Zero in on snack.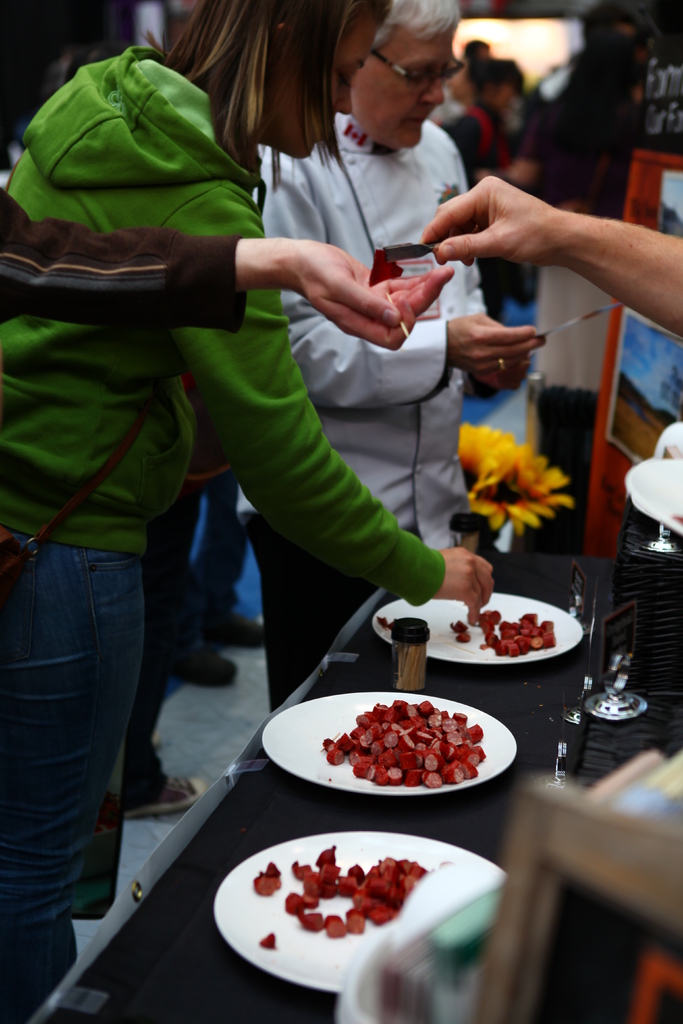
Zeroed in: detection(325, 693, 495, 783).
